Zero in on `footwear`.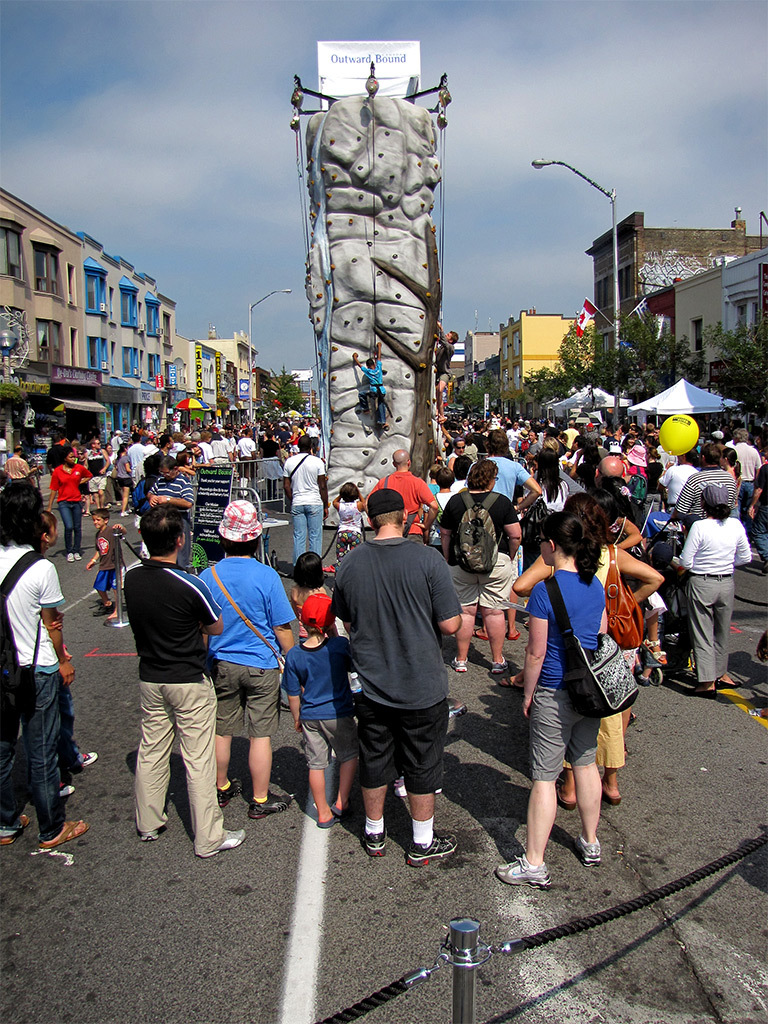
Zeroed in: (x1=249, y1=790, x2=304, y2=820).
